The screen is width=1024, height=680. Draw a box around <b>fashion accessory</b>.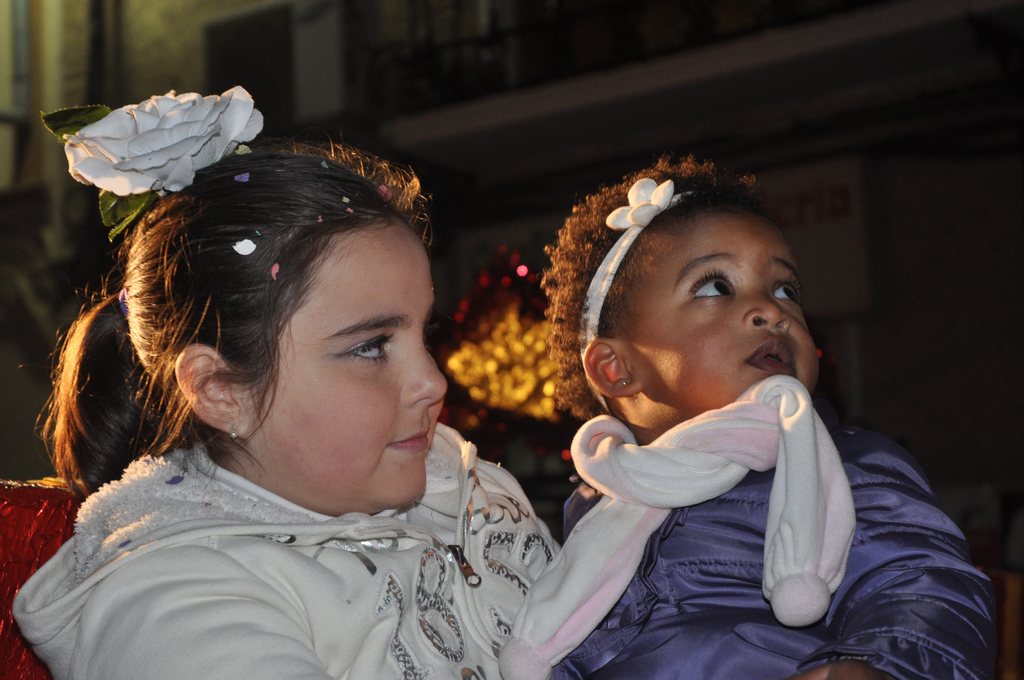
Rect(621, 380, 630, 387).
